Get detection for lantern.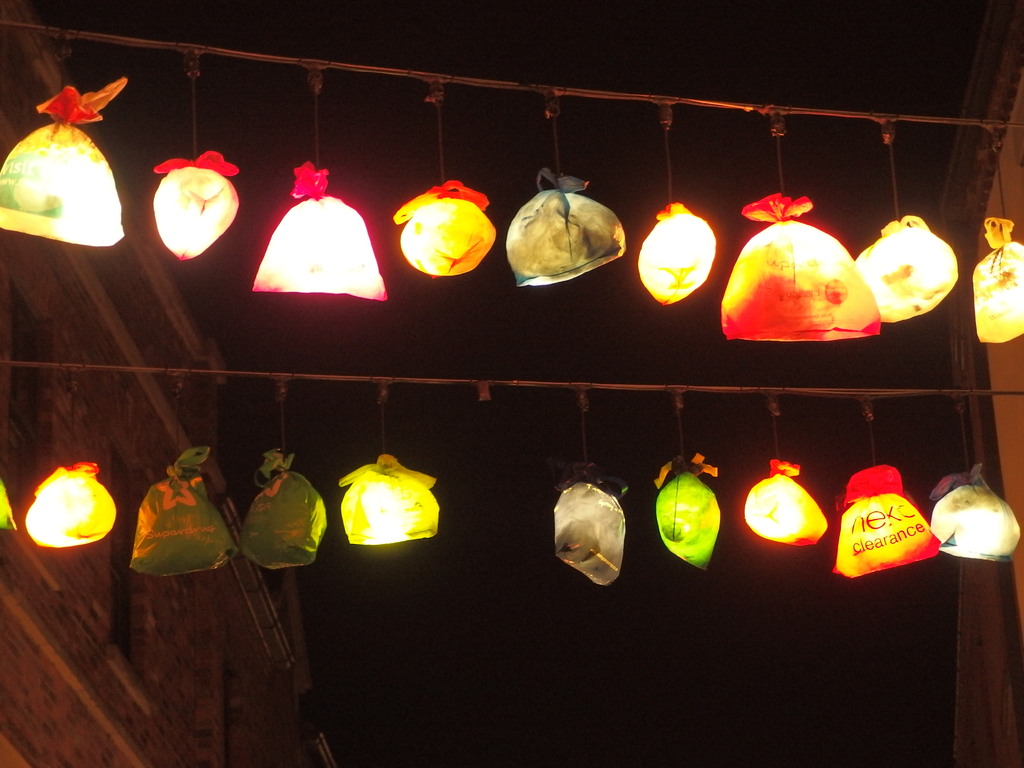
Detection: Rect(929, 467, 1021, 561).
